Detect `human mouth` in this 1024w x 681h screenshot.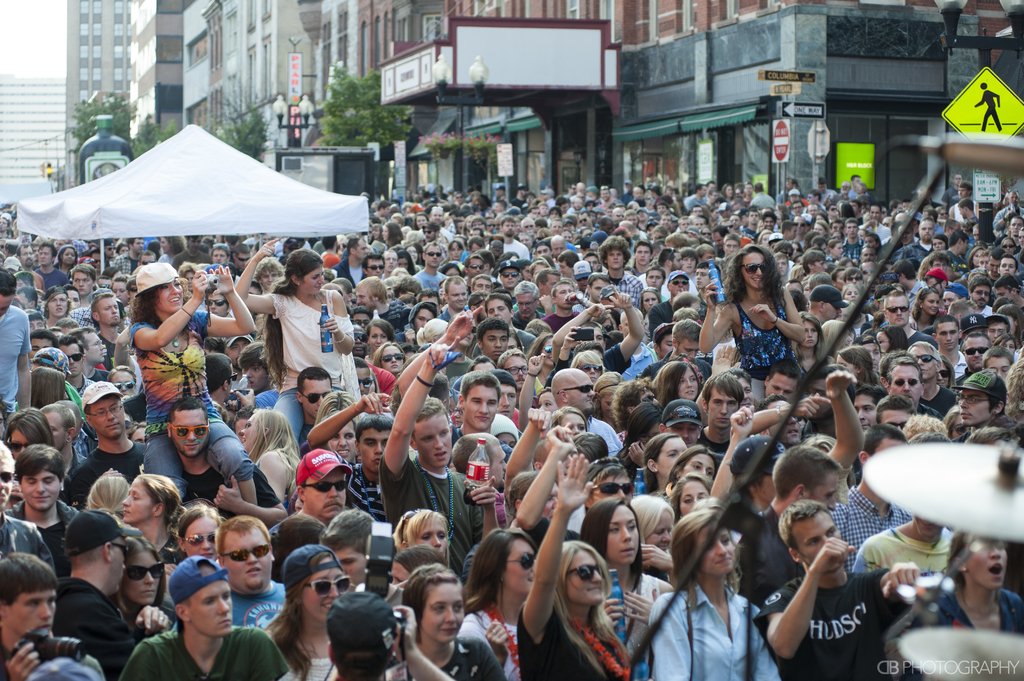
Detection: (430, 446, 447, 462).
